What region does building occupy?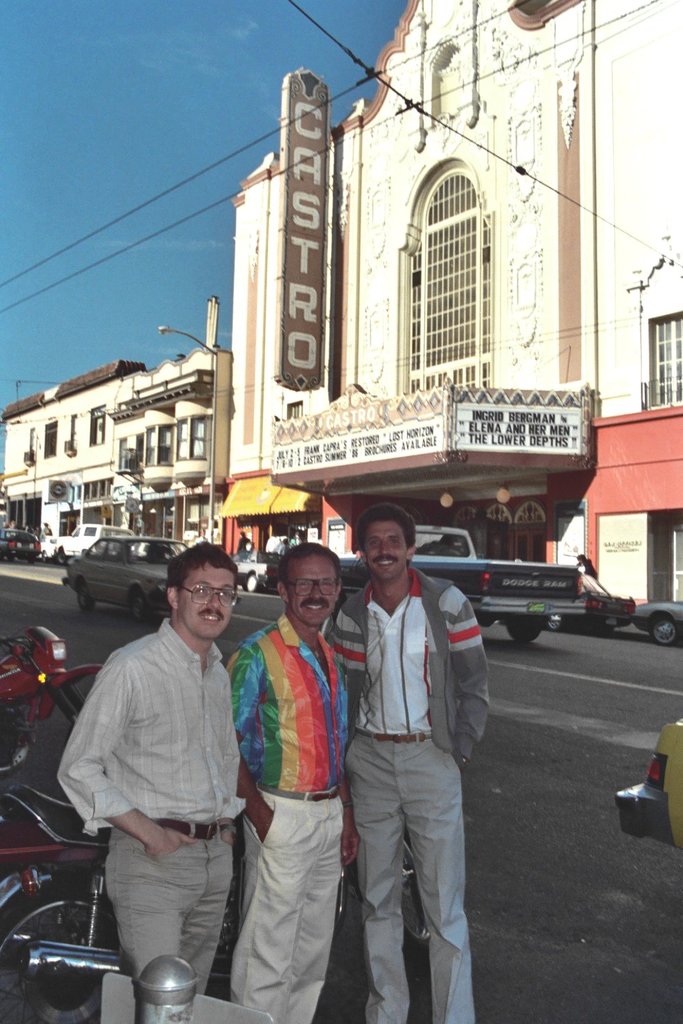
<box>0,354,245,558</box>.
